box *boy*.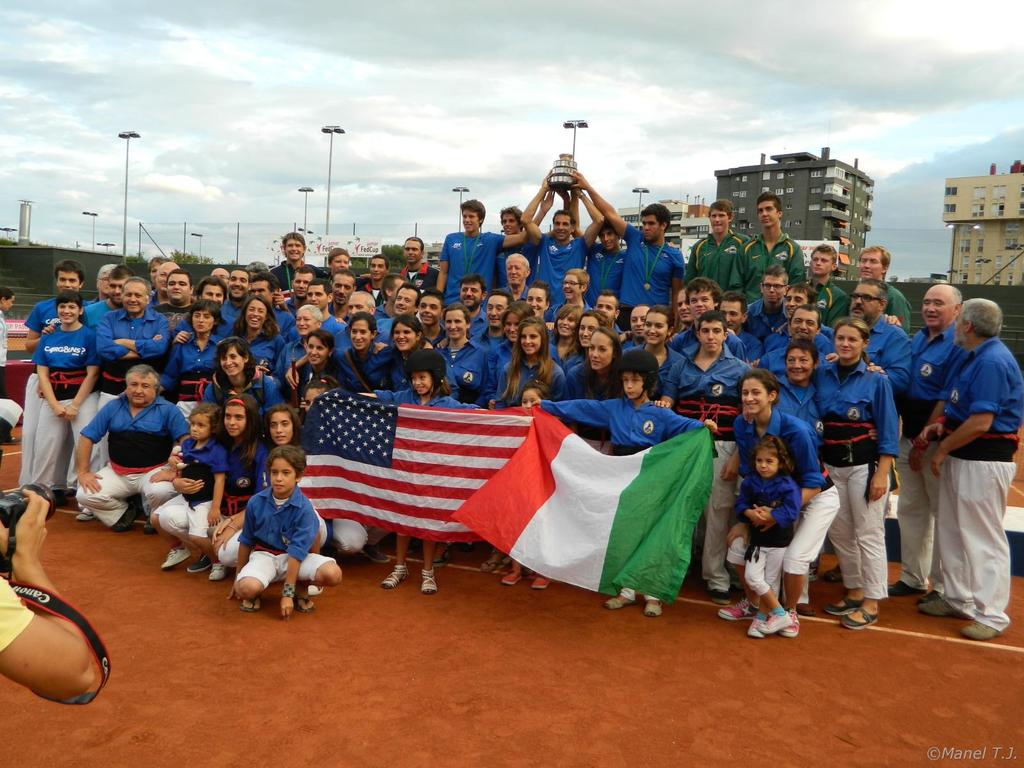
x1=31 y1=291 x2=105 y2=507.
